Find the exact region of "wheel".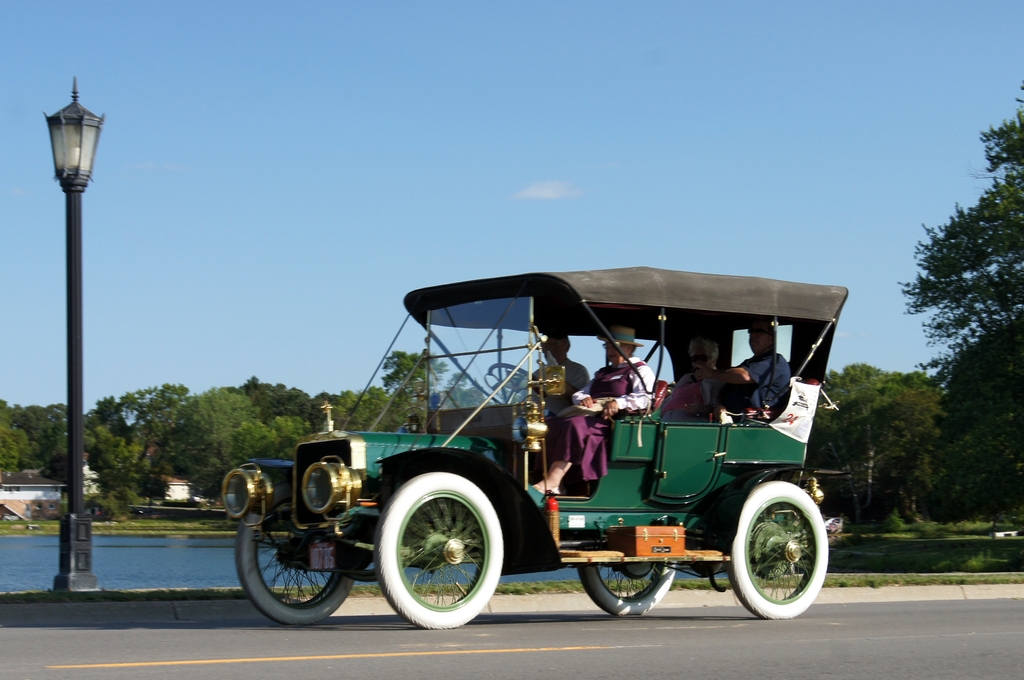
Exact region: locate(235, 510, 366, 628).
